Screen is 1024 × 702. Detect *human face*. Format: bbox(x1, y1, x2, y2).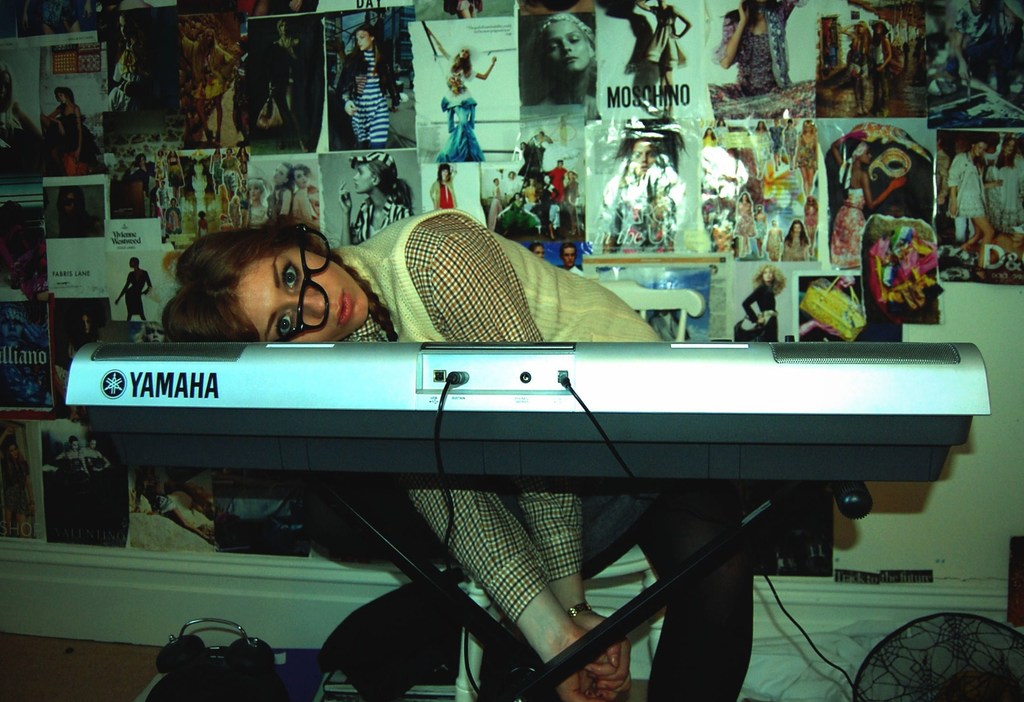
bbox(295, 172, 304, 188).
